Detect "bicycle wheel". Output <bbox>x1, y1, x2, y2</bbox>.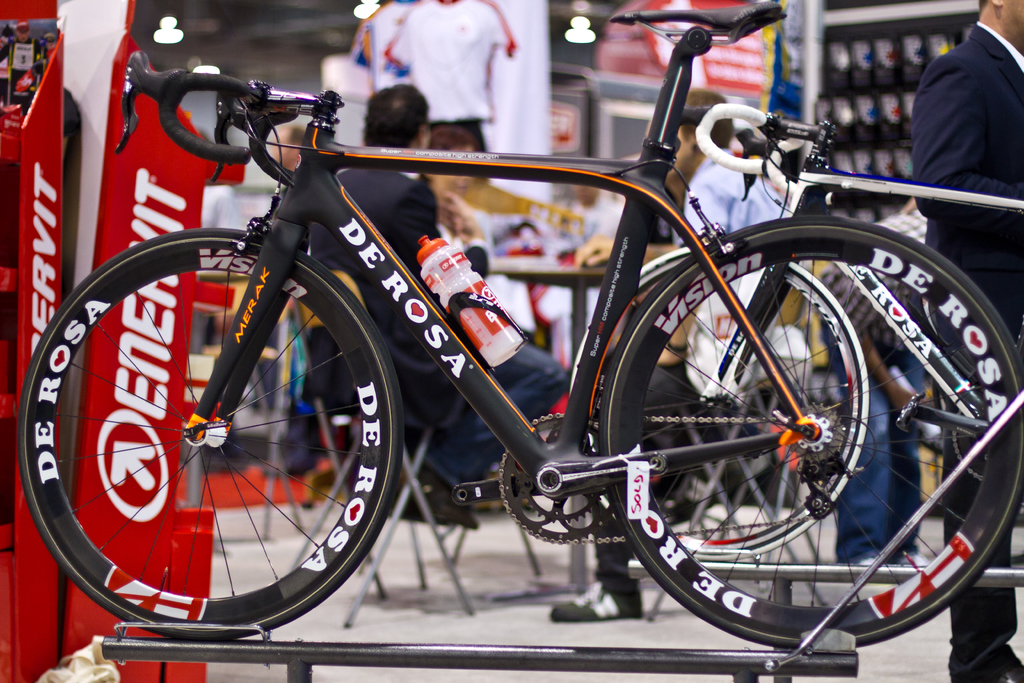
<bbox>18, 226, 403, 639</bbox>.
